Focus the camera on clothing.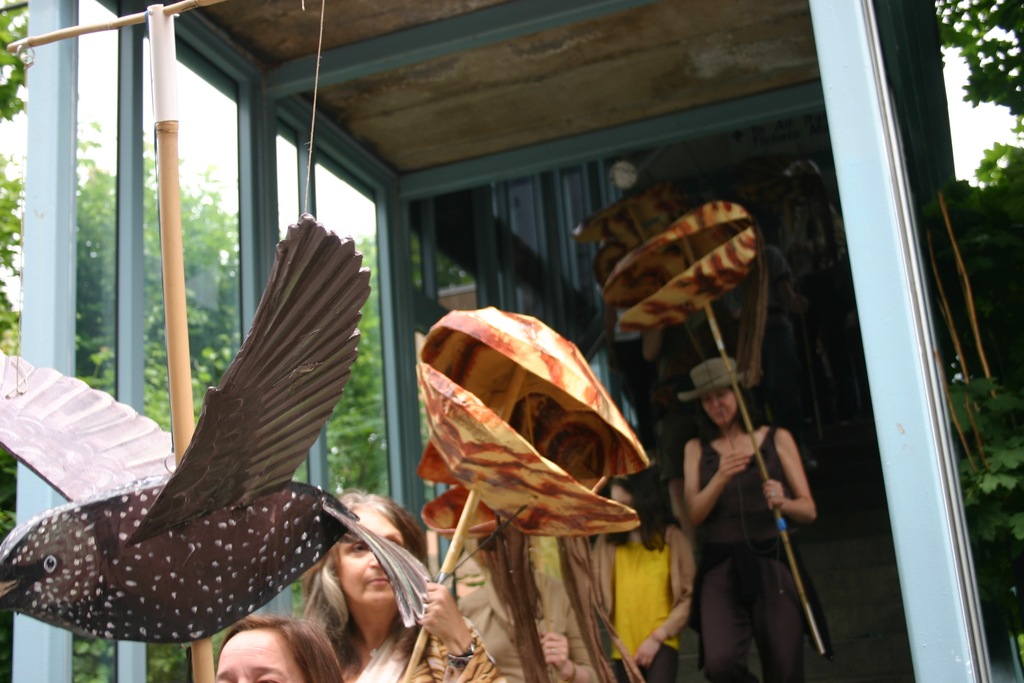
Focus region: Rect(445, 572, 598, 682).
